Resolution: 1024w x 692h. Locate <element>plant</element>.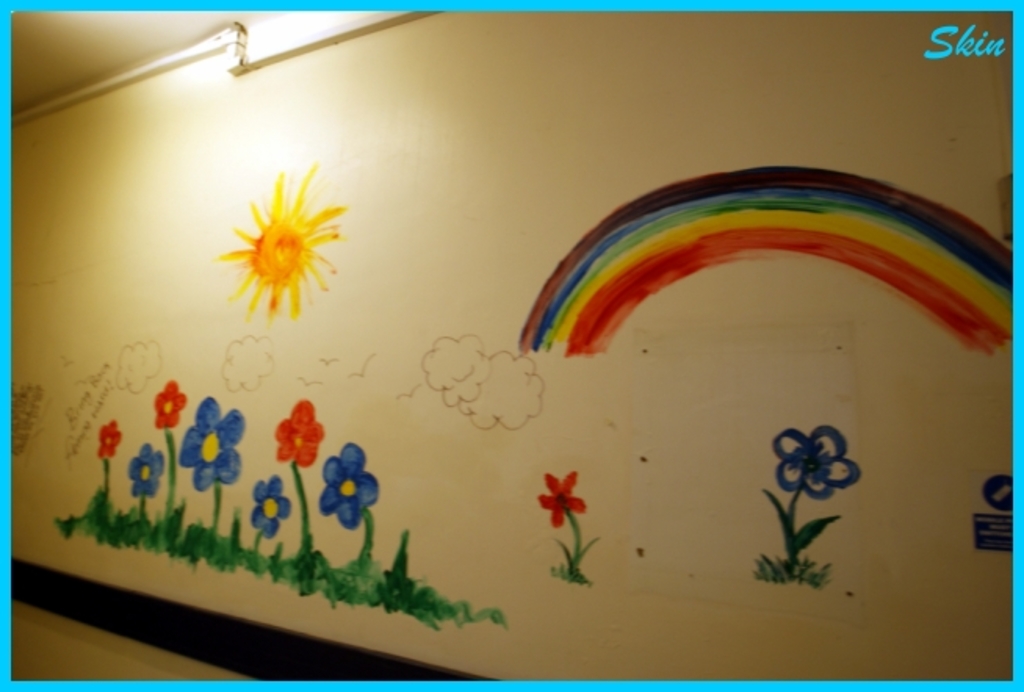
detection(532, 463, 600, 592).
